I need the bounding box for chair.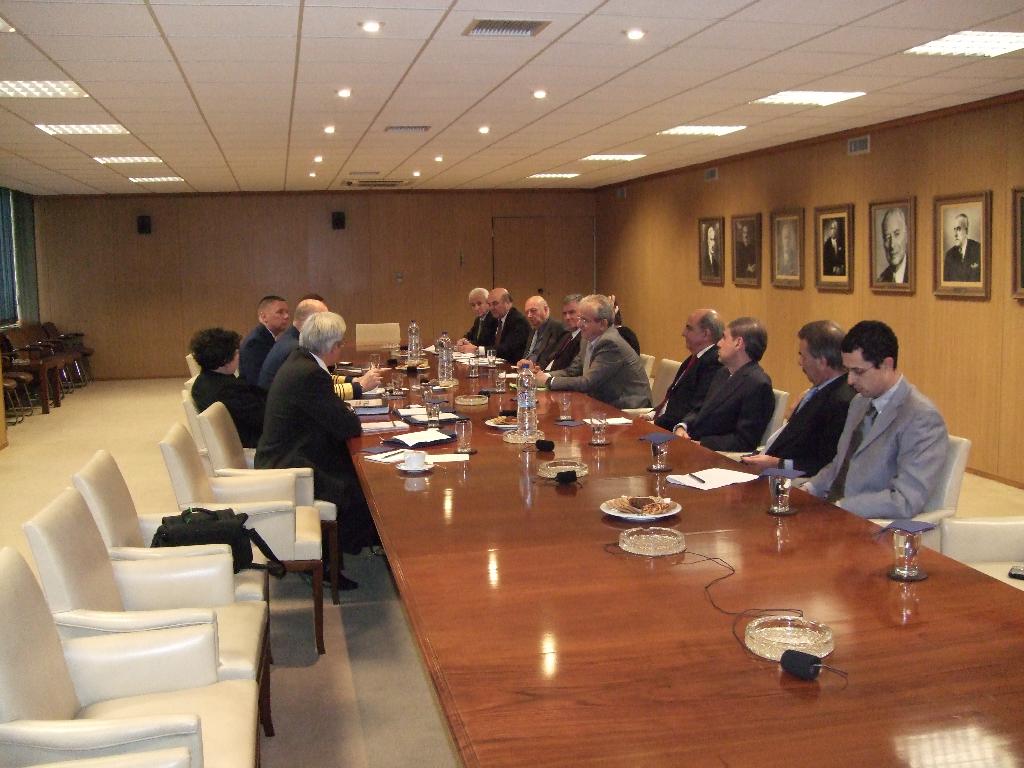
Here it is: {"x1": 179, "y1": 375, "x2": 197, "y2": 396}.
